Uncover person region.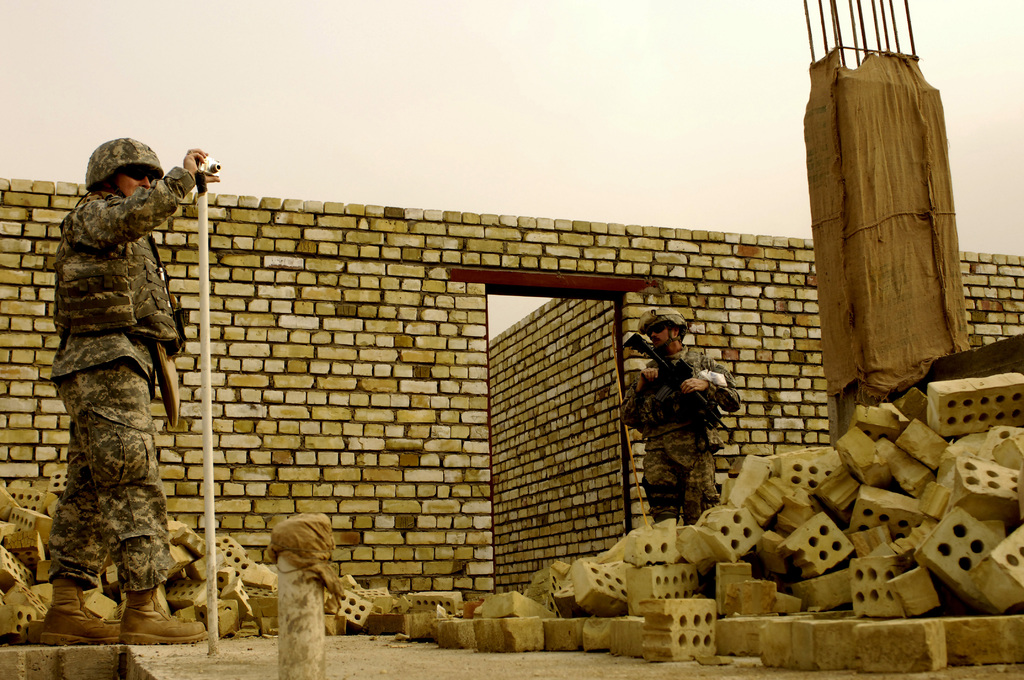
Uncovered: [34, 135, 220, 647].
